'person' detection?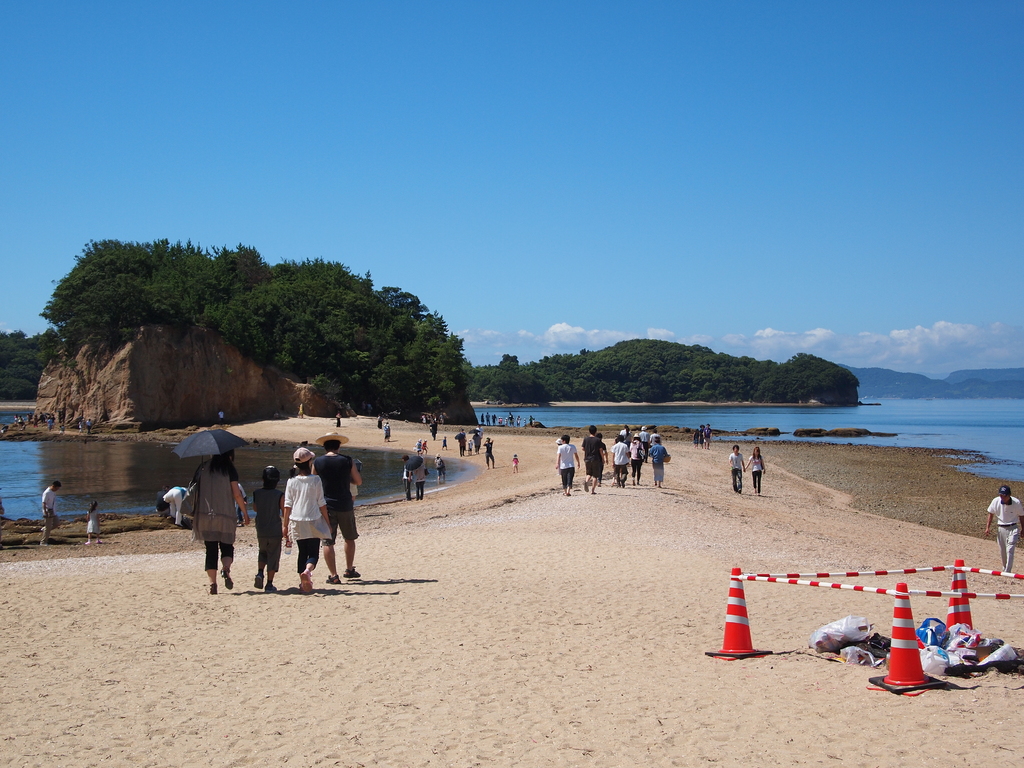
region(276, 438, 332, 598)
